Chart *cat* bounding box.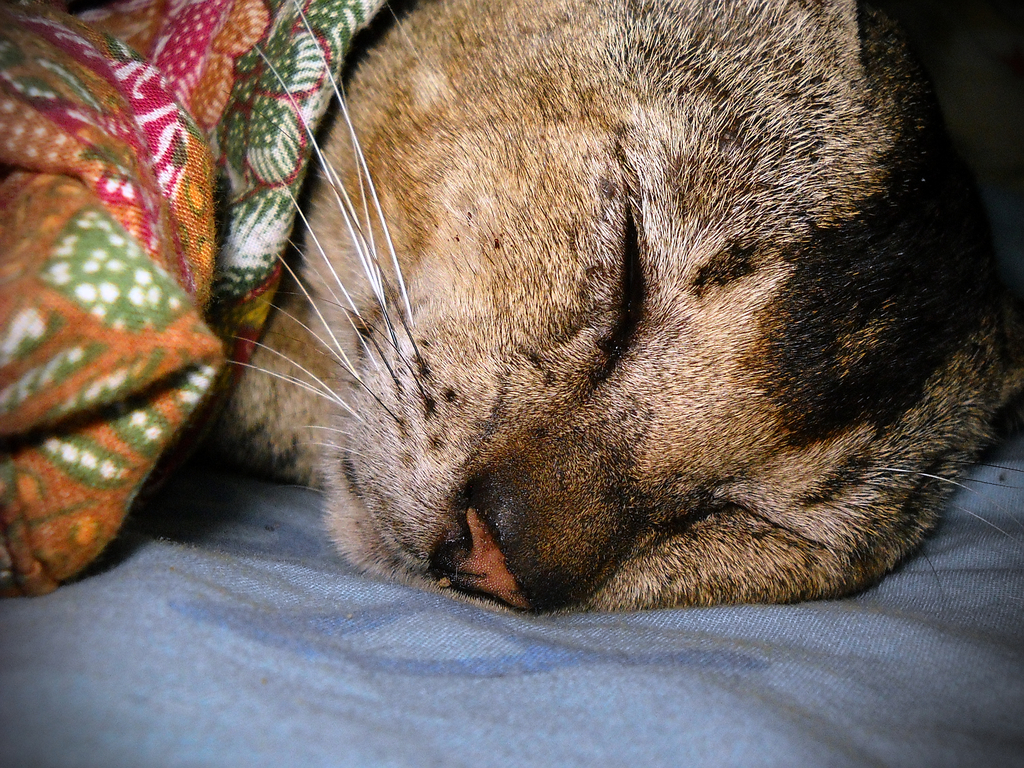
Charted: [left=214, top=0, right=1023, bottom=627].
